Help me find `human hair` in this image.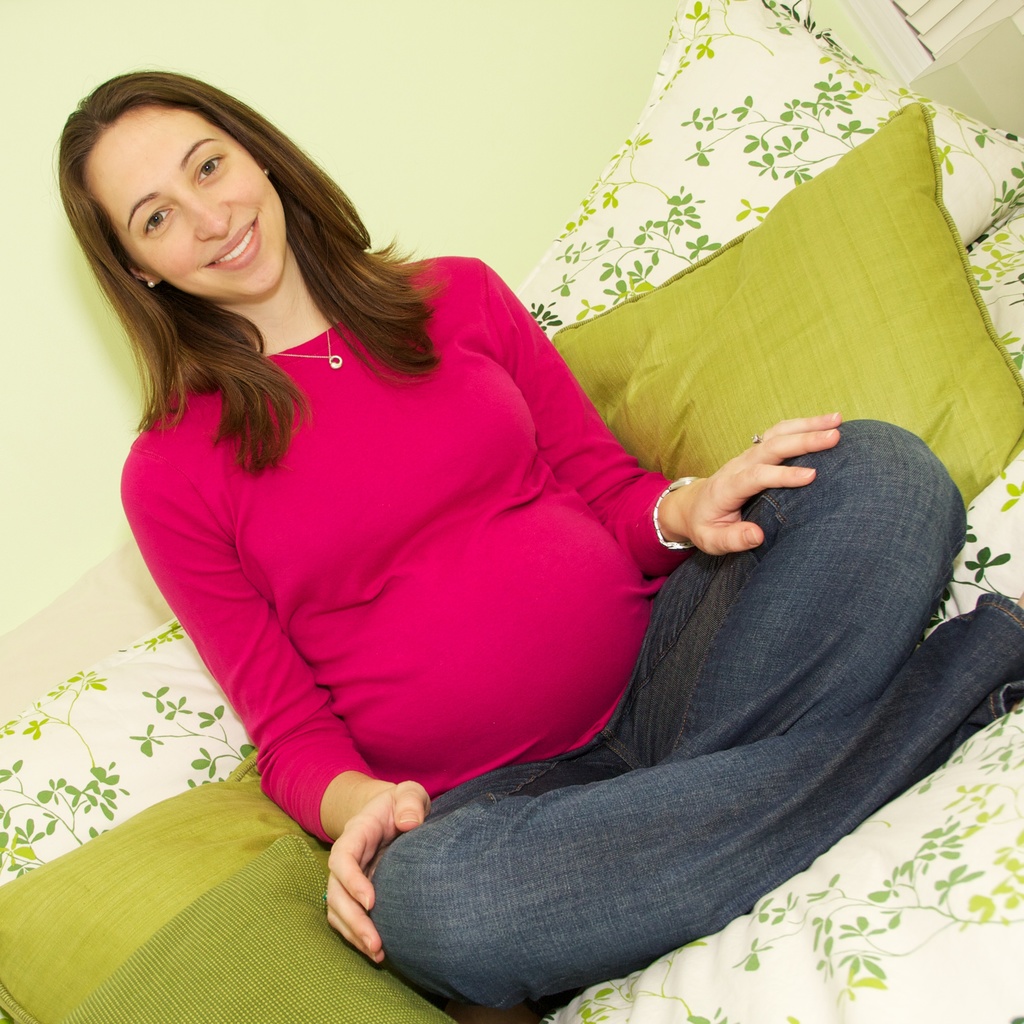
Found it: crop(52, 58, 422, 475).
